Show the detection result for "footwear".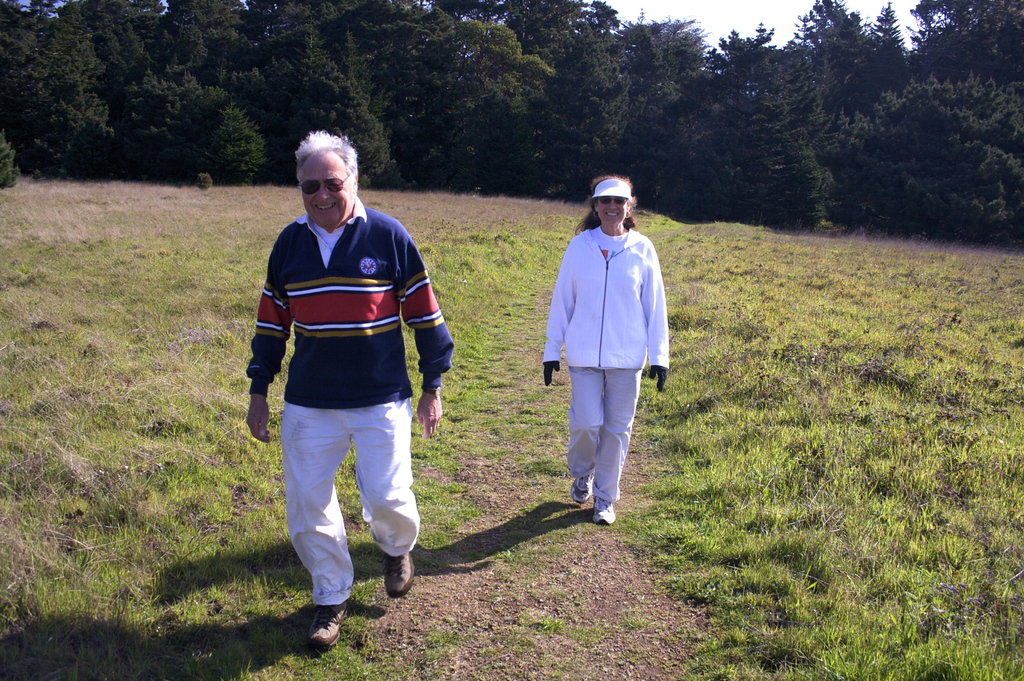
l=590, t=504, r=614, b=525.
